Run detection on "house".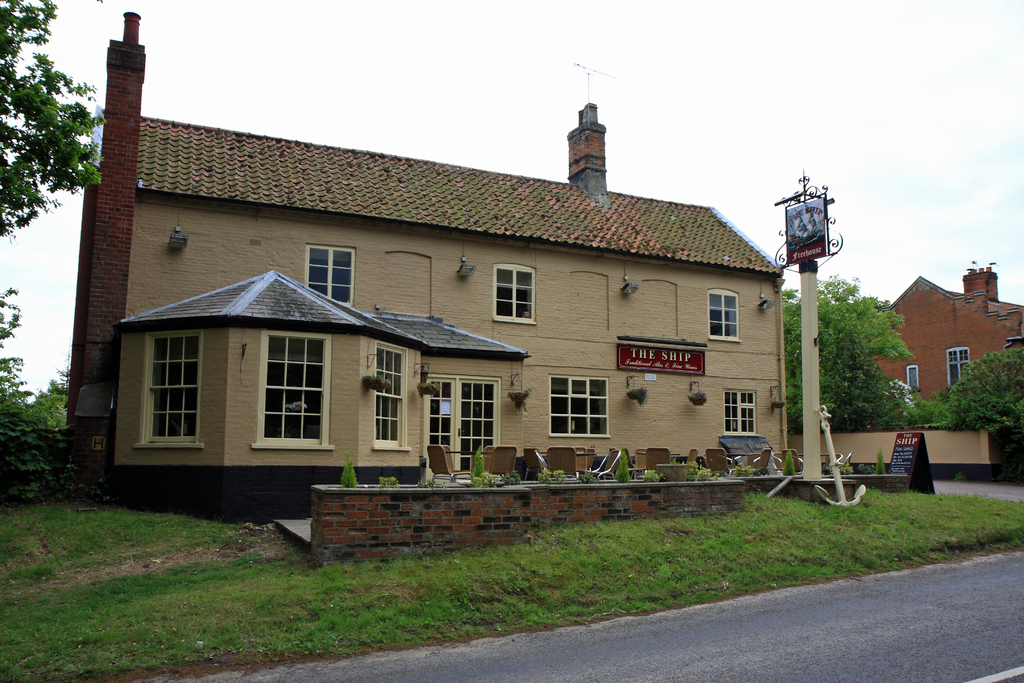
Result: bbox=(60, 10, 792, 522).
